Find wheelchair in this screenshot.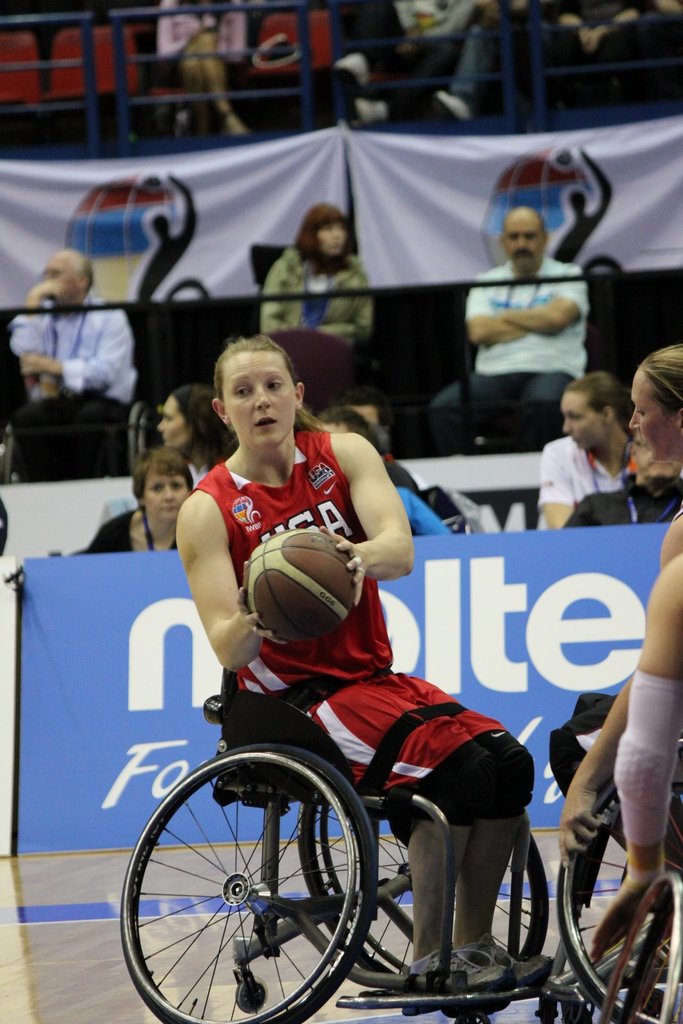
The bounding box for wheelchair is detection(120, 662, 551, 1023).
